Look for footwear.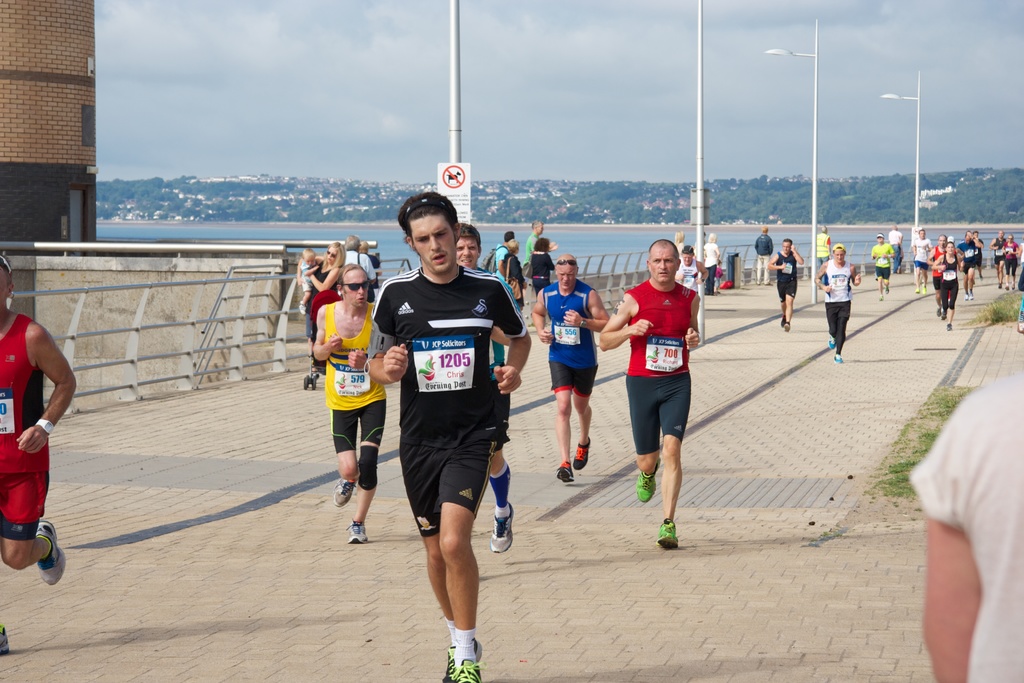
Found: 935/306/942/316.
